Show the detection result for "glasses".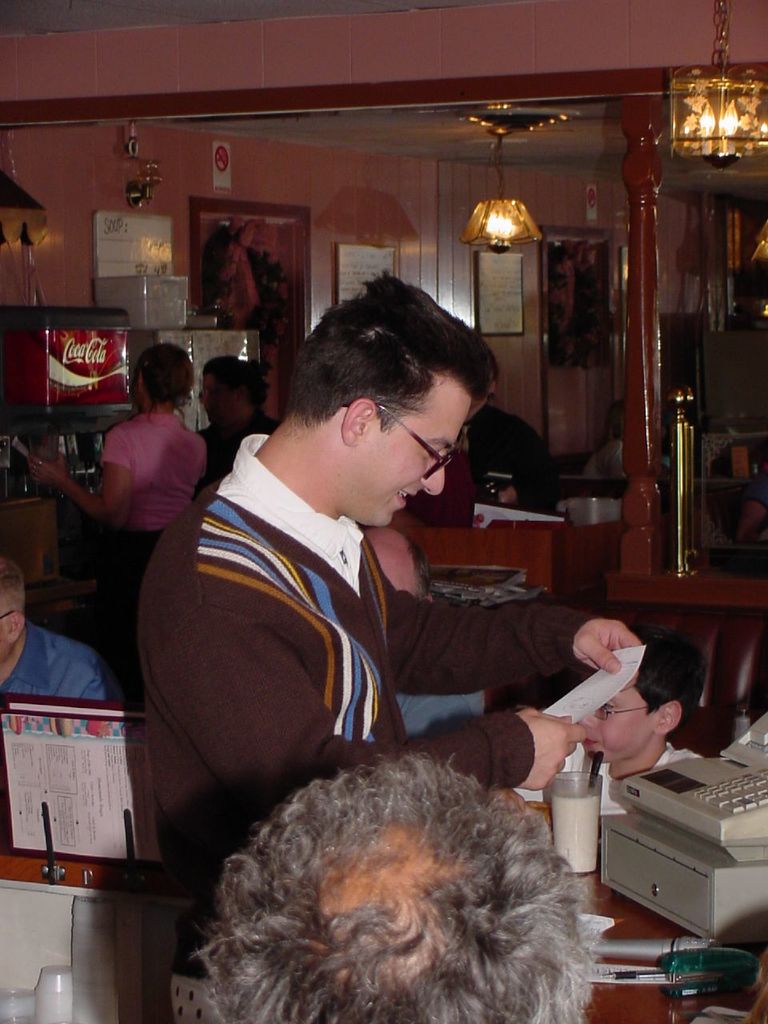
left=370, top=404, right=468, bottom=492.
